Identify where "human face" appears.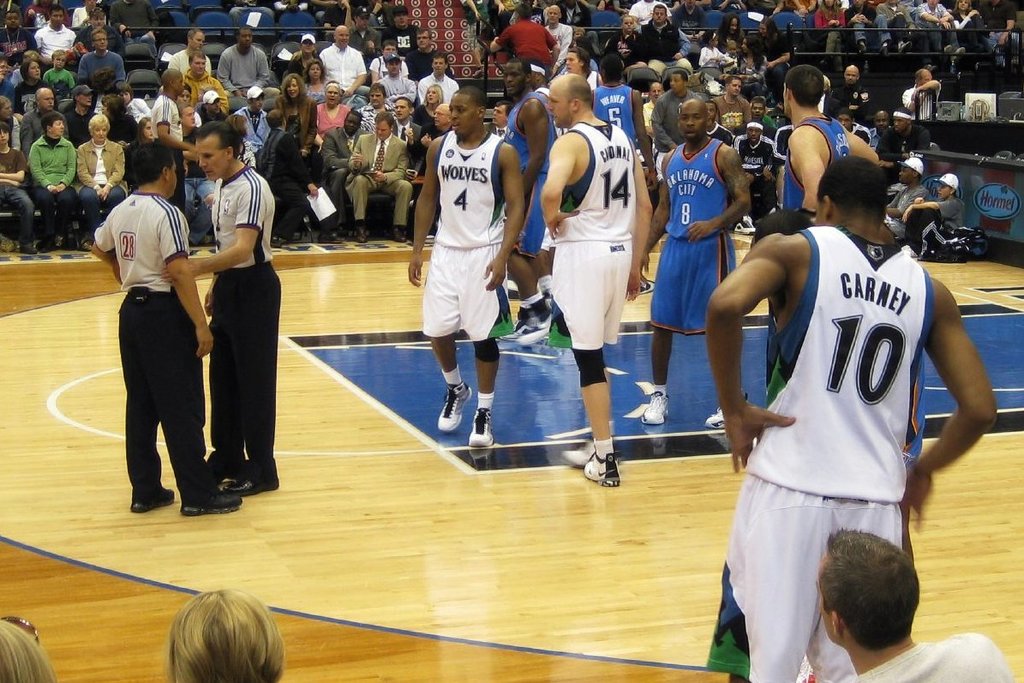
Appears at [x1=53, y1=122, x2=68, y2=139].
